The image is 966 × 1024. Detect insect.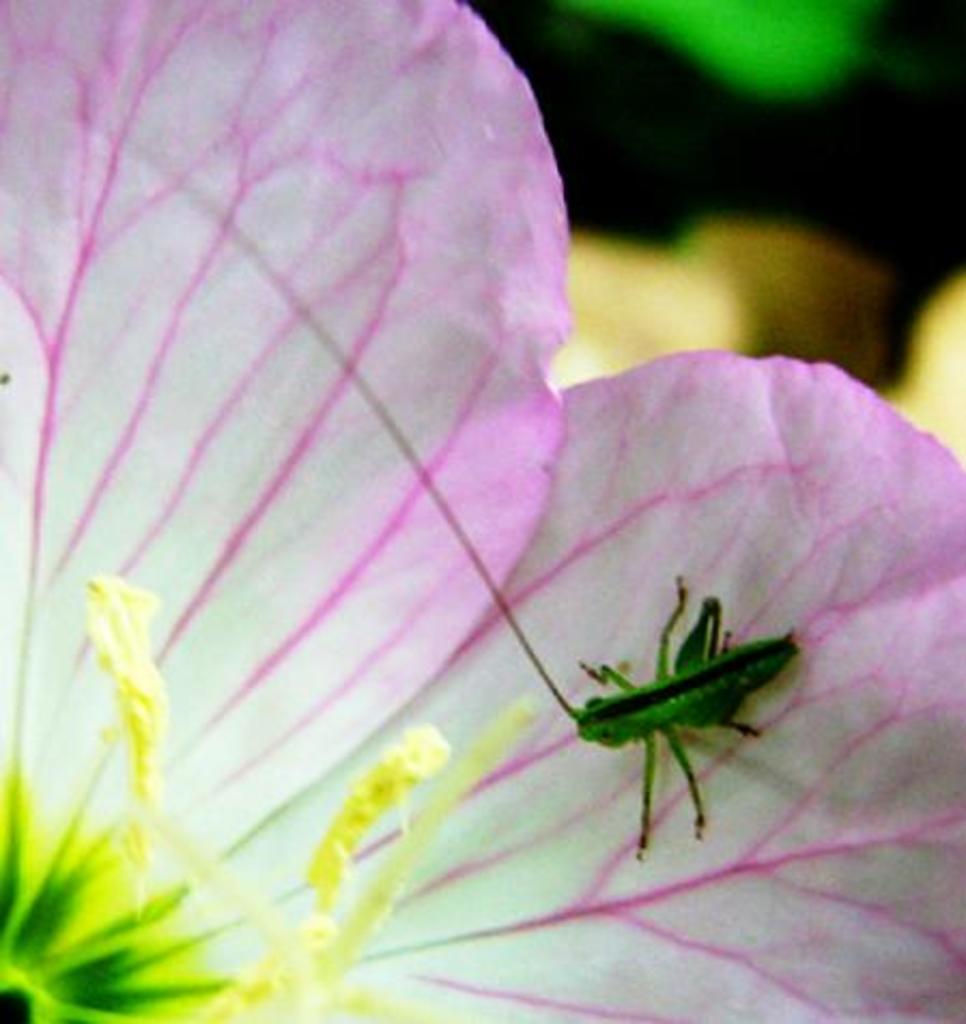
Detection: <bbox>120, 142, 805, 867</bbox>.
